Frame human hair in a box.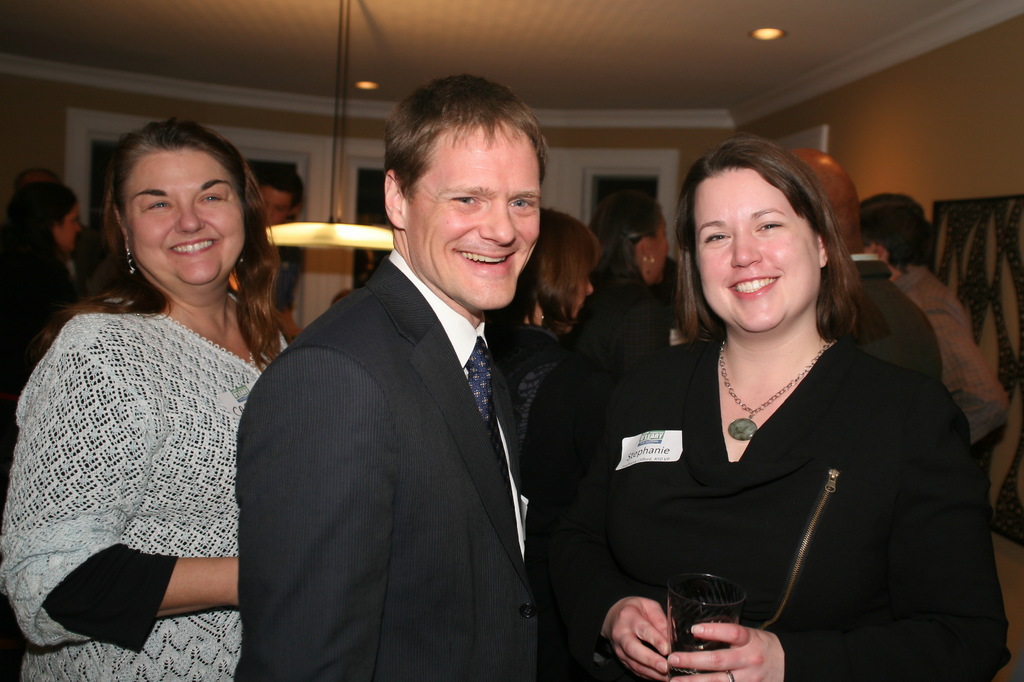
[x1=854, y1=191, x2=931, y2=273].
